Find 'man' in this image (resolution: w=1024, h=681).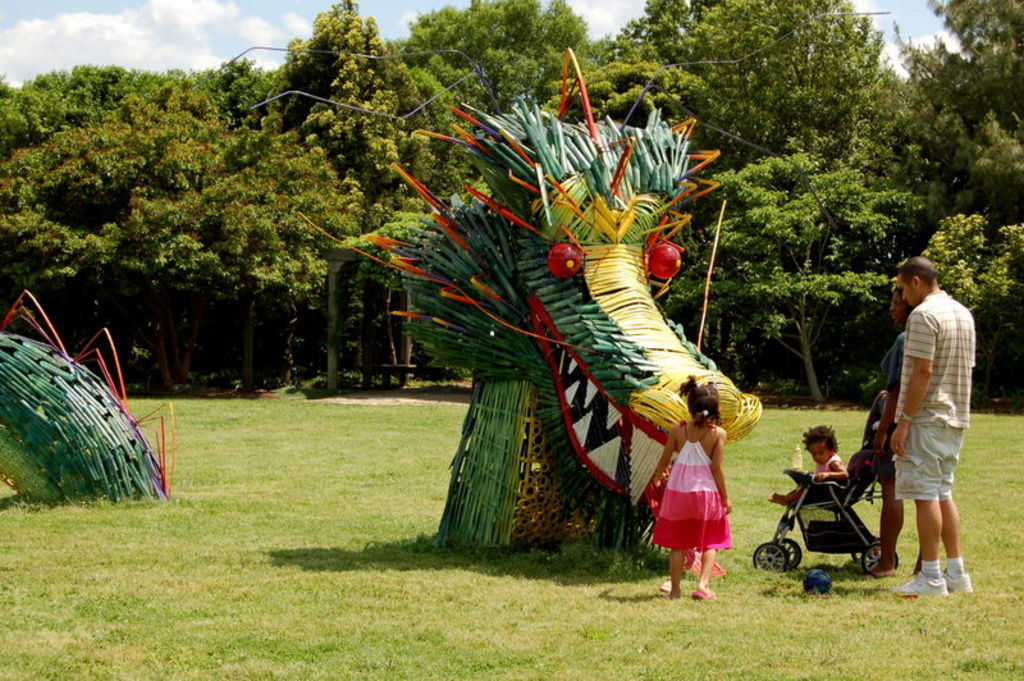
881, 255, 972, 602.
